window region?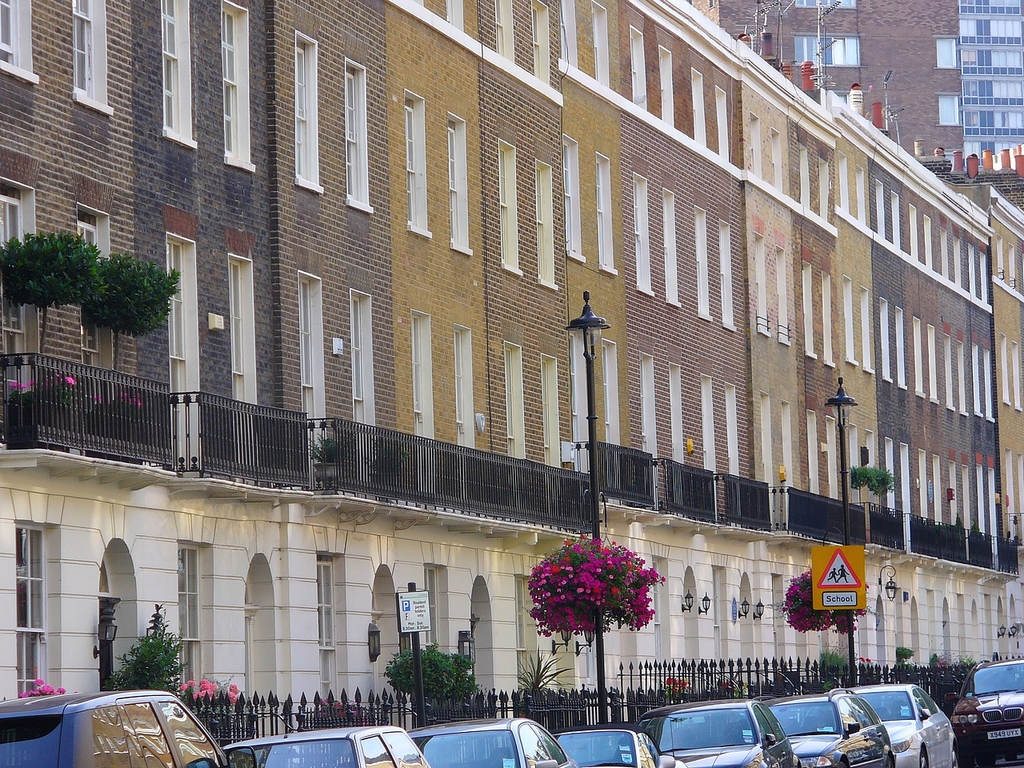
box=[802, 146, 810, 208]
